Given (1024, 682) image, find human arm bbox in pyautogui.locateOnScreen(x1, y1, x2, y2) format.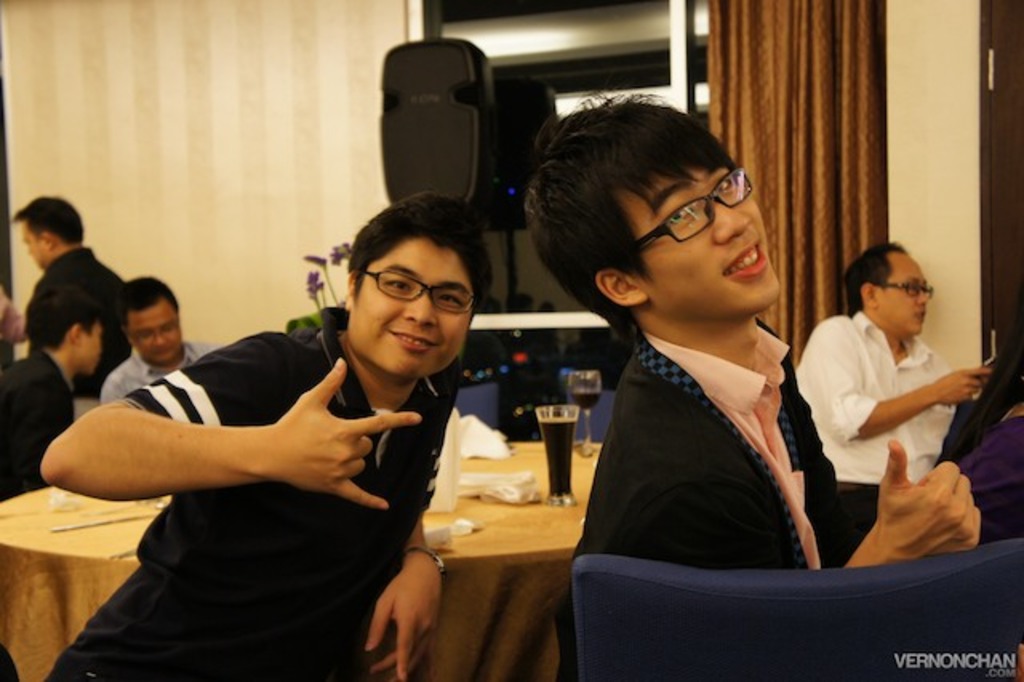
pyautogui.locateOnScreen(808, 314, 1003, 445).
